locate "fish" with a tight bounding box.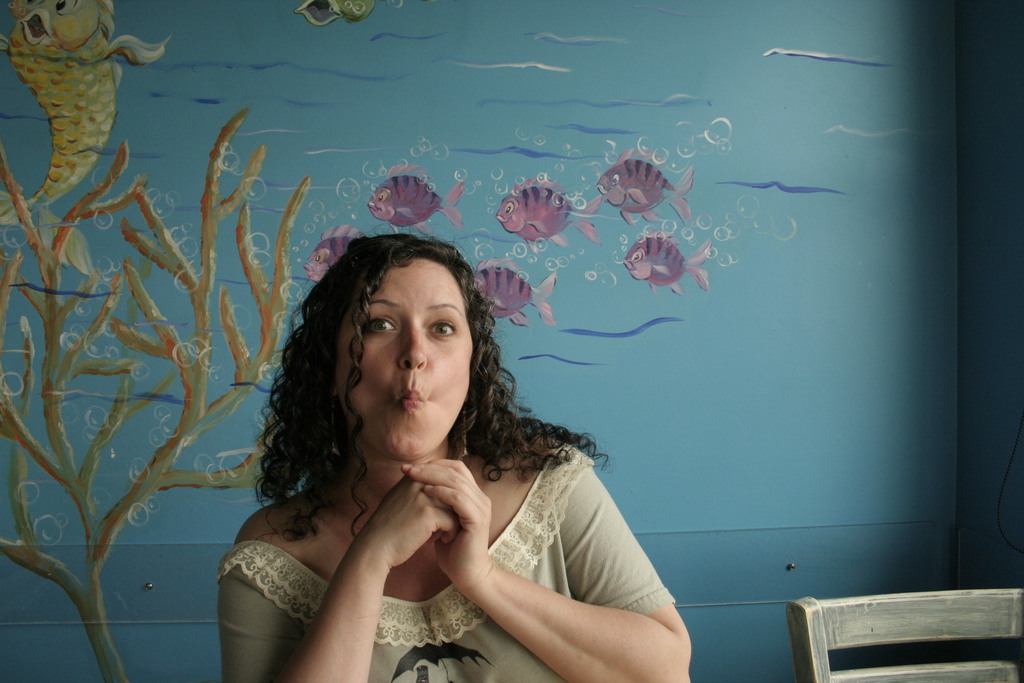
x1=497 y1=179 x2=598 y2=249.
